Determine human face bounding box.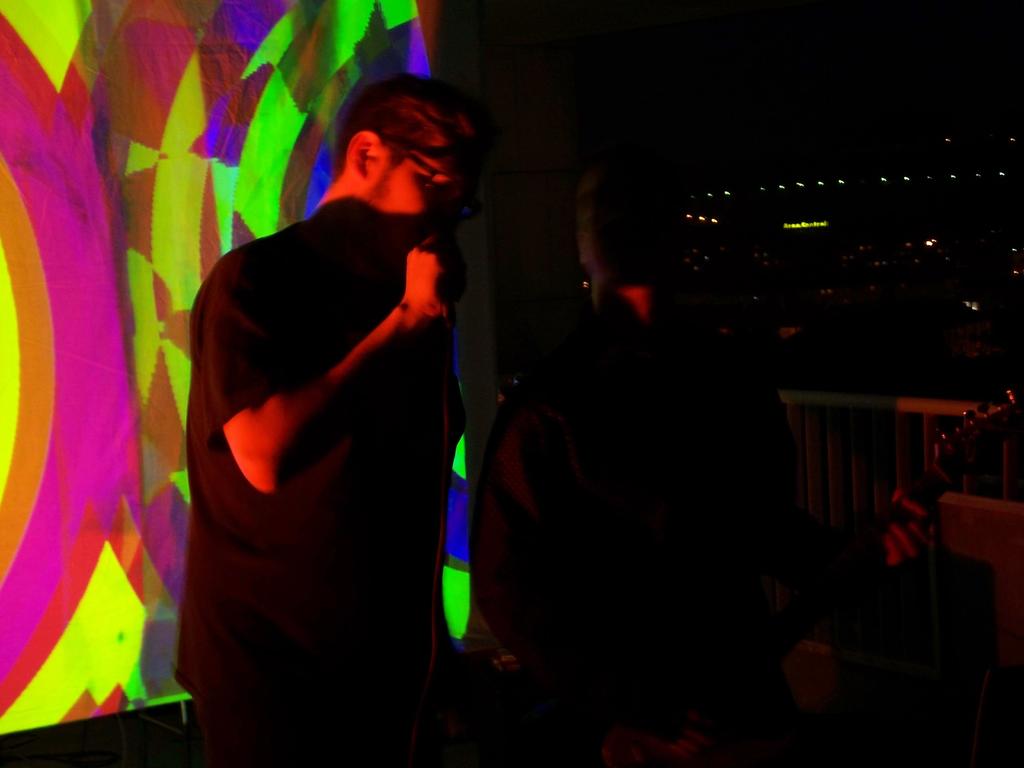
Determined: x1=356 y1=152 x2=472 y2=260.
